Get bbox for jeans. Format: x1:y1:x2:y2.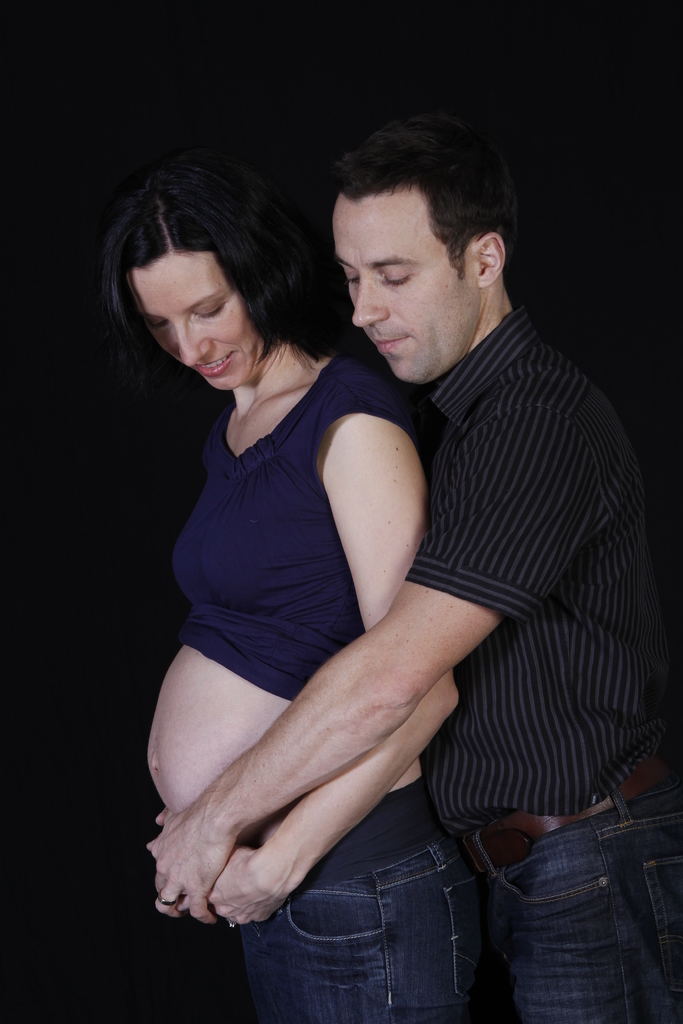
466:749:682:1023.
